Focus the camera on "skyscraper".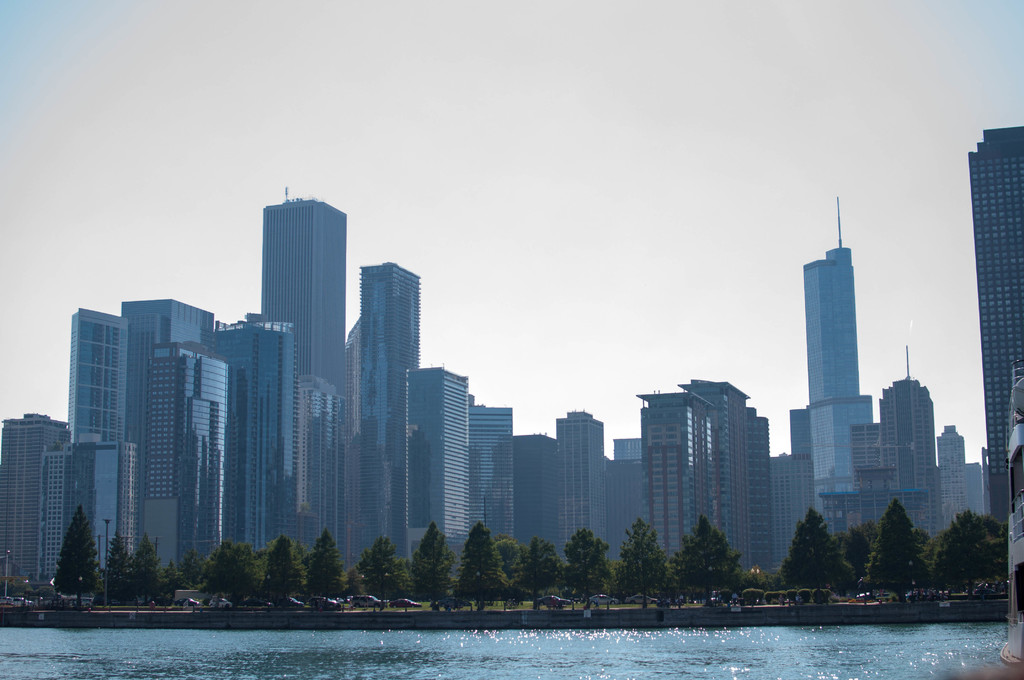
Focus region: [x1=291, y1=371, x2=346, y2=576].
